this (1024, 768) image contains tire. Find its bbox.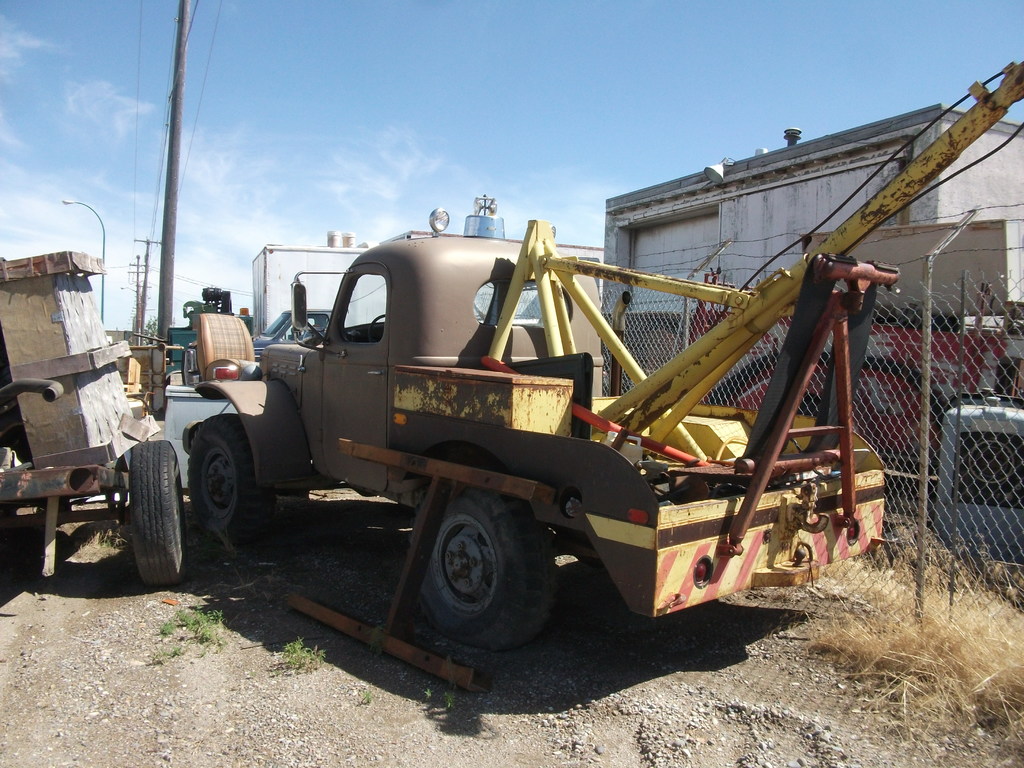
select_region(188, 414, 273, 543).
